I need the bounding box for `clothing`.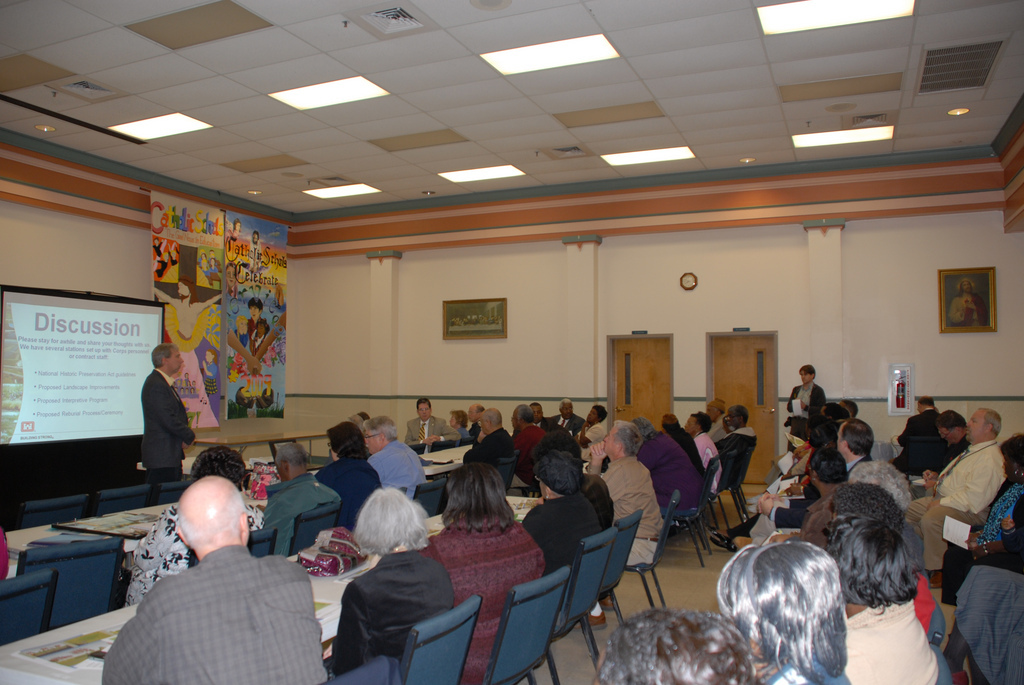
Here it is: x1=769 y1=496 x2=817 y2=546.
